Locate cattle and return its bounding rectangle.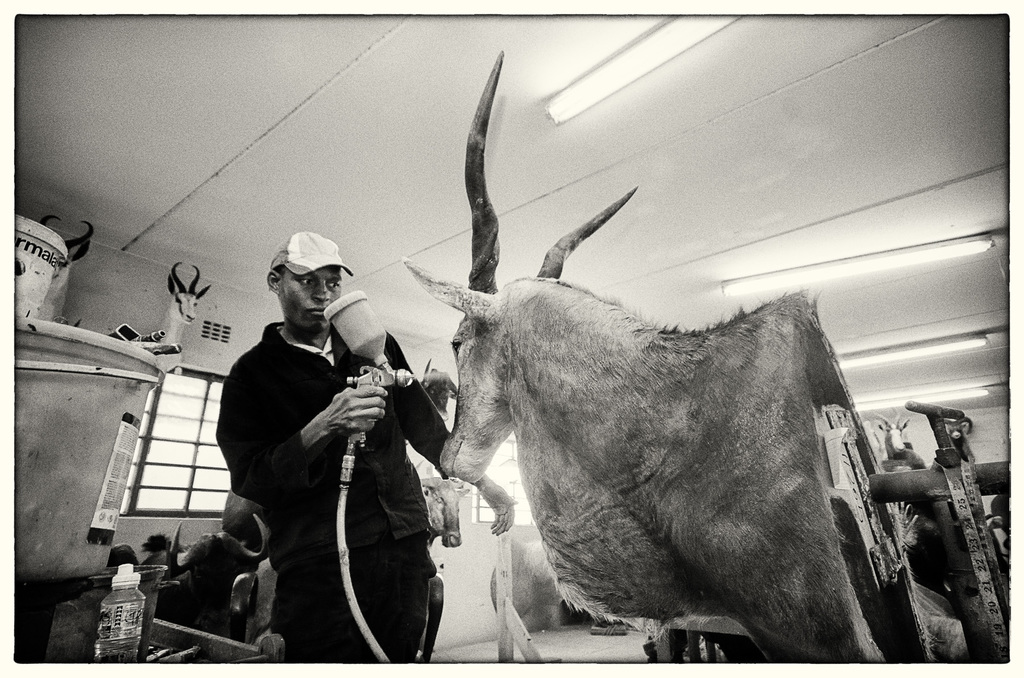
rect(143, 526, 267, 632).
